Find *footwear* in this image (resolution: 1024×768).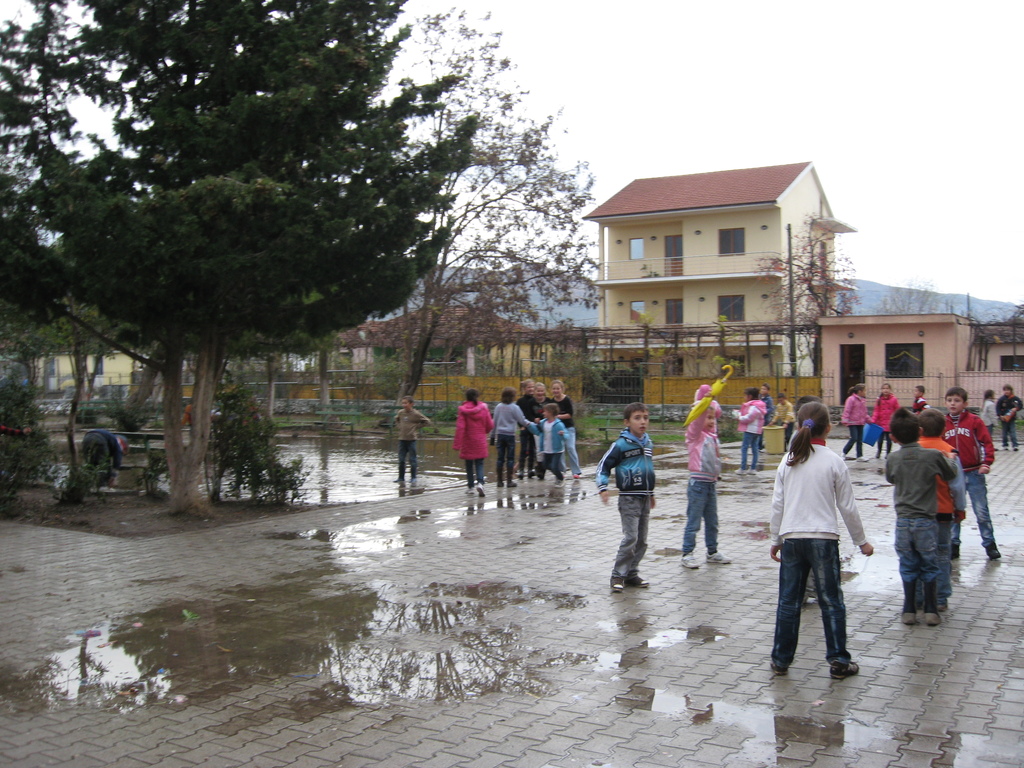
bbox=[743, 468, 758, 475].
